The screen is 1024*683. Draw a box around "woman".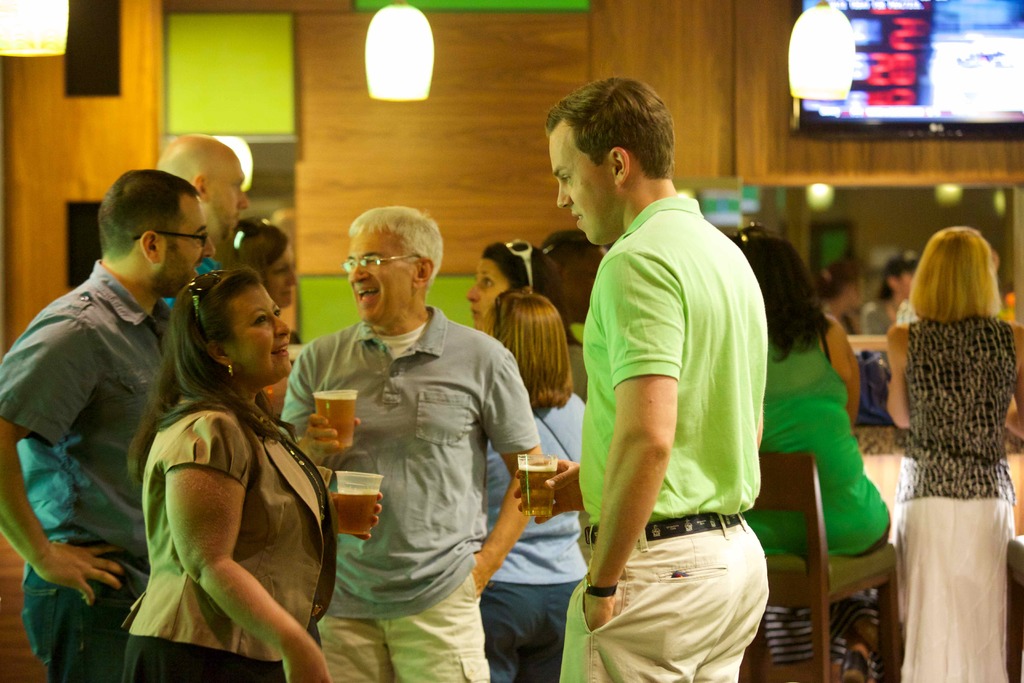
120 268 382 682.
